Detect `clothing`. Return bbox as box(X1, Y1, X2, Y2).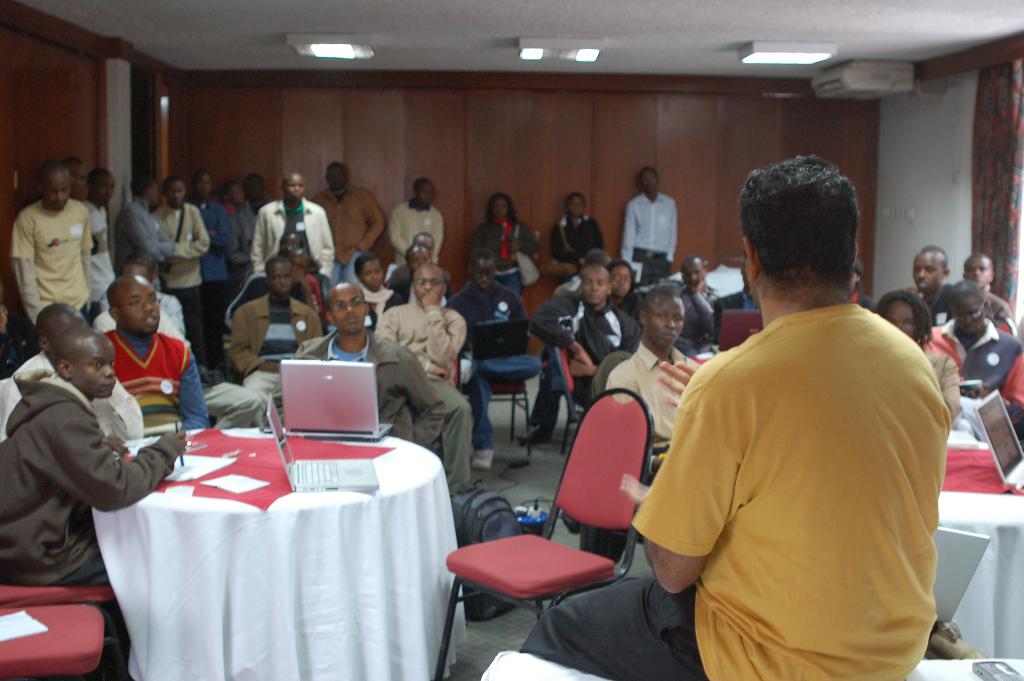
box(474, 216, 522, 275).
